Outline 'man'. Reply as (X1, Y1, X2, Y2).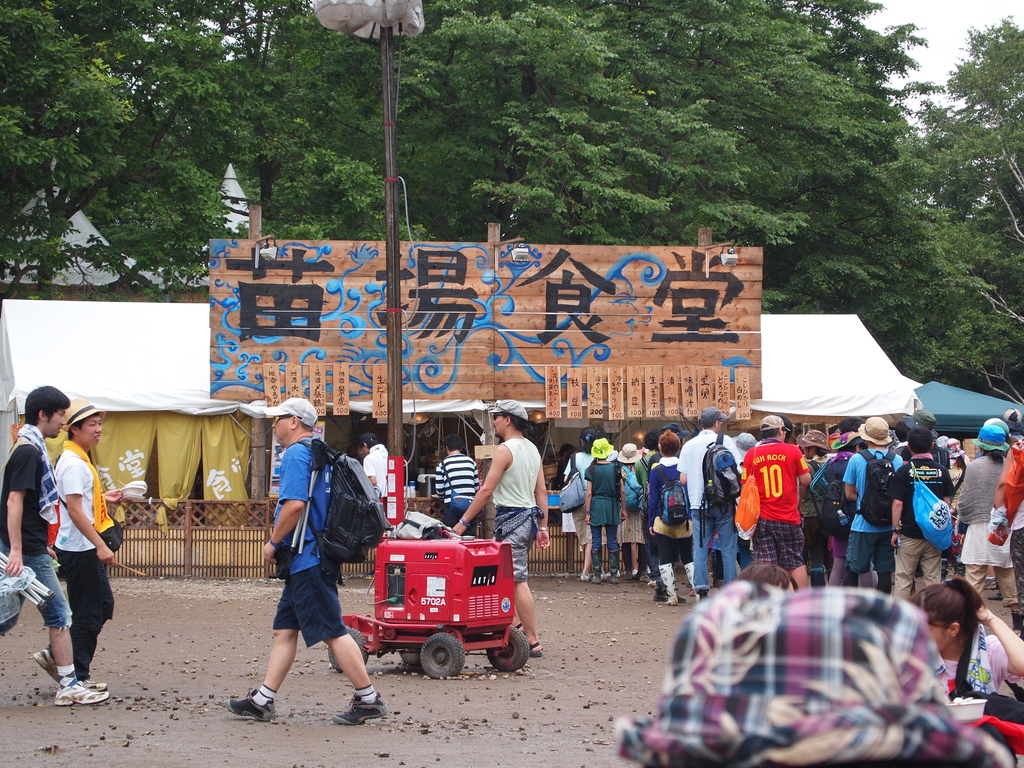
(845, 413, 903, 601).
